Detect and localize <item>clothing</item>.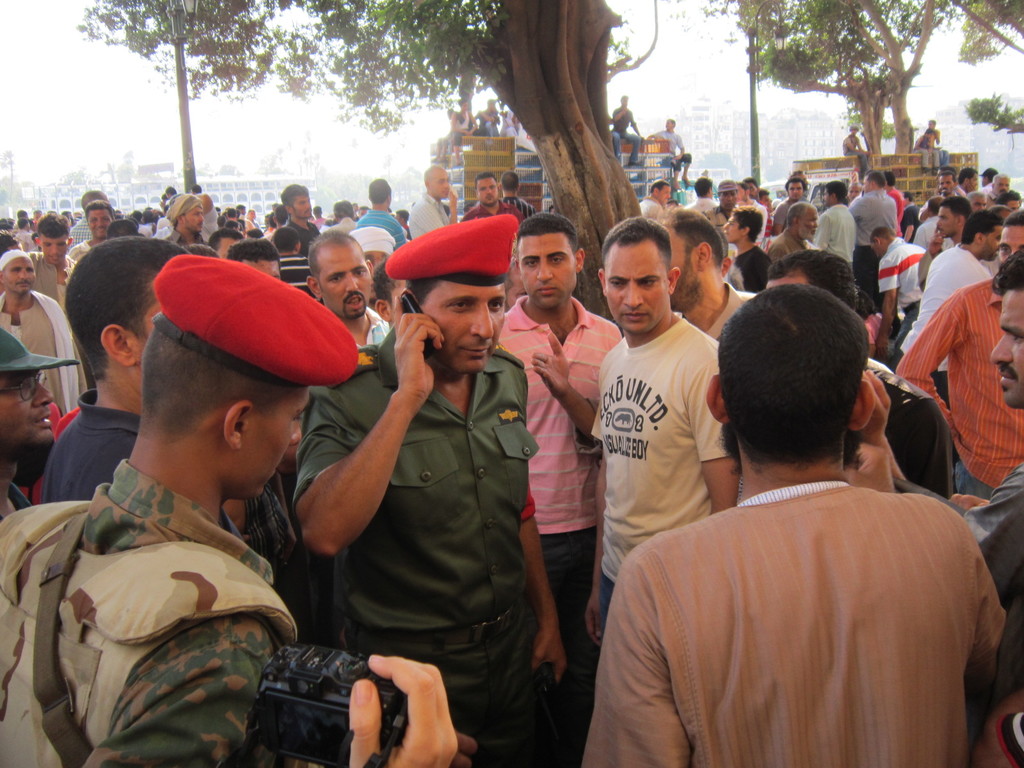
Localized at locate(0, 284, 82, 419).
